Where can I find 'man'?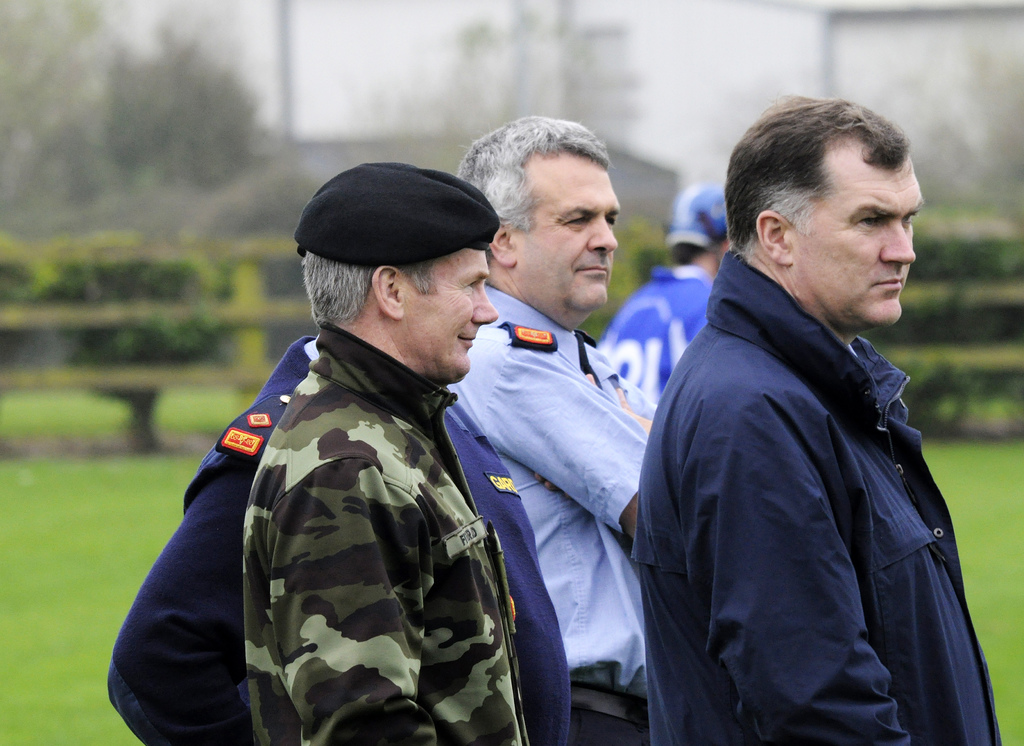
You can find it at select_region(241, 163, 535, 745).
